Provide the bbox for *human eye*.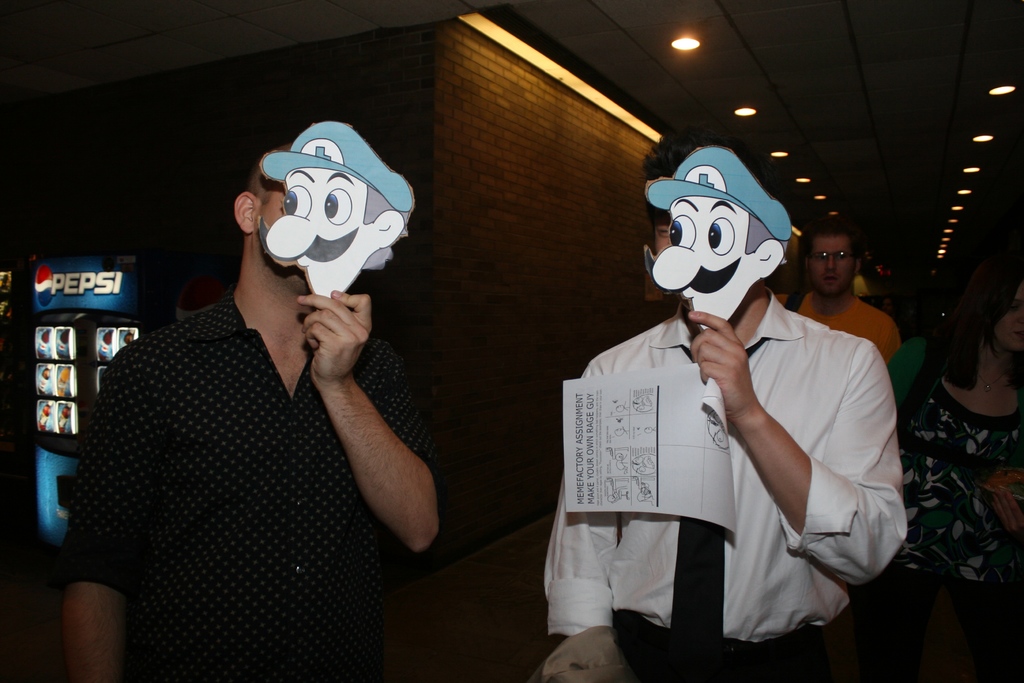
region(320, 188, 354, 226).
